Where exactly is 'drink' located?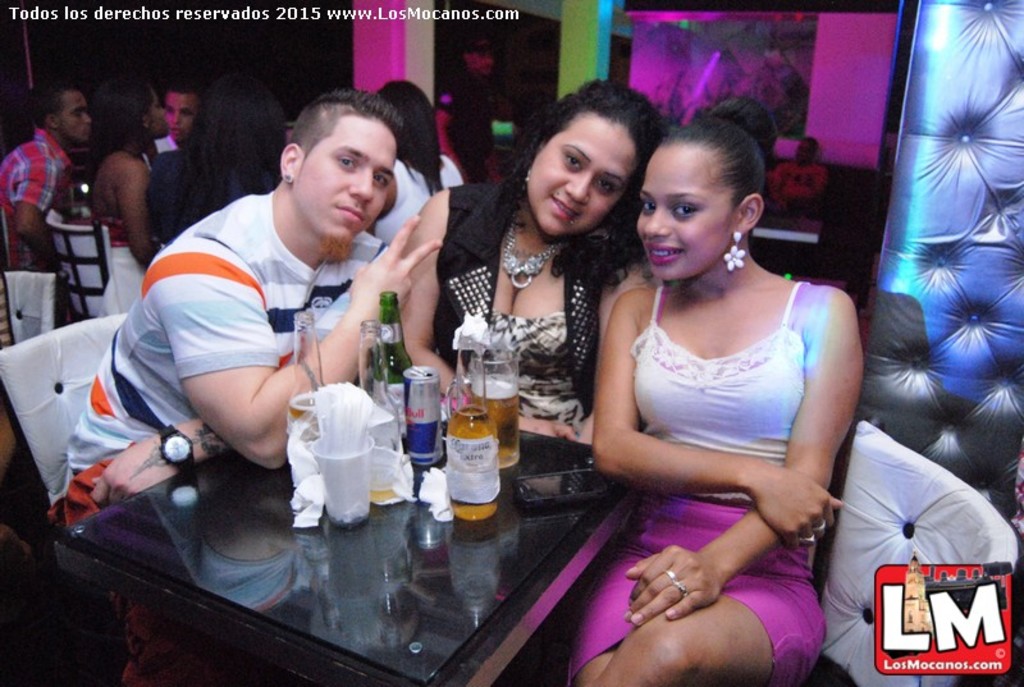
Its bounding box is region(370, 487, 401, 504).
